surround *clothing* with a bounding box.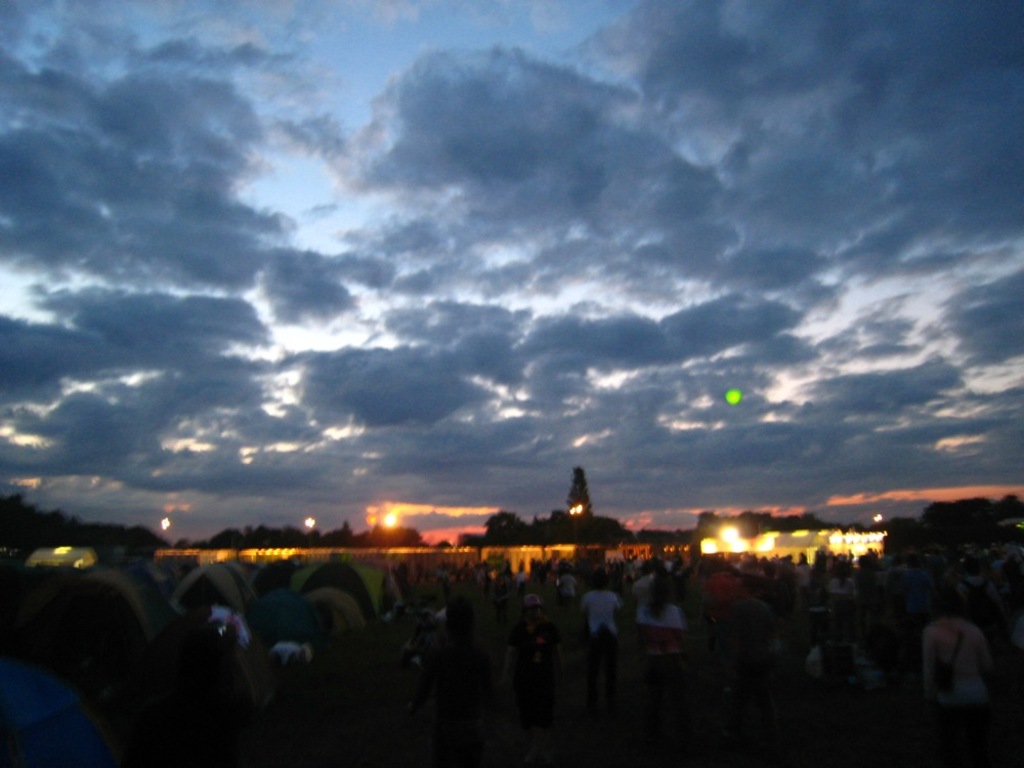
bbox=[923, 615, 990, 713].
